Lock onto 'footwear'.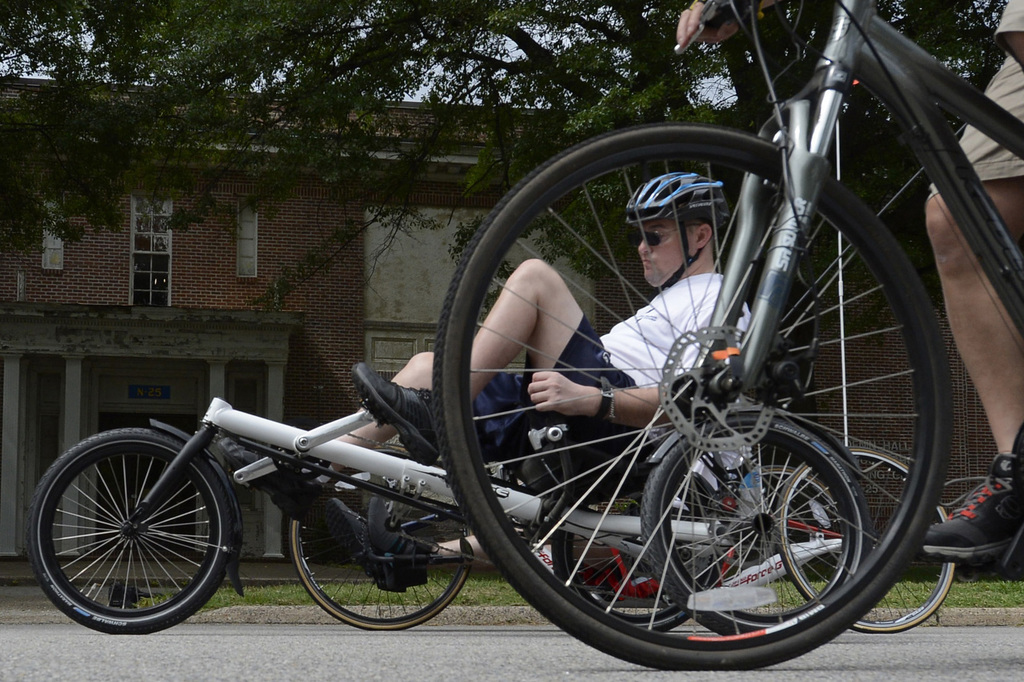
Locked: [347,363,438,467].
